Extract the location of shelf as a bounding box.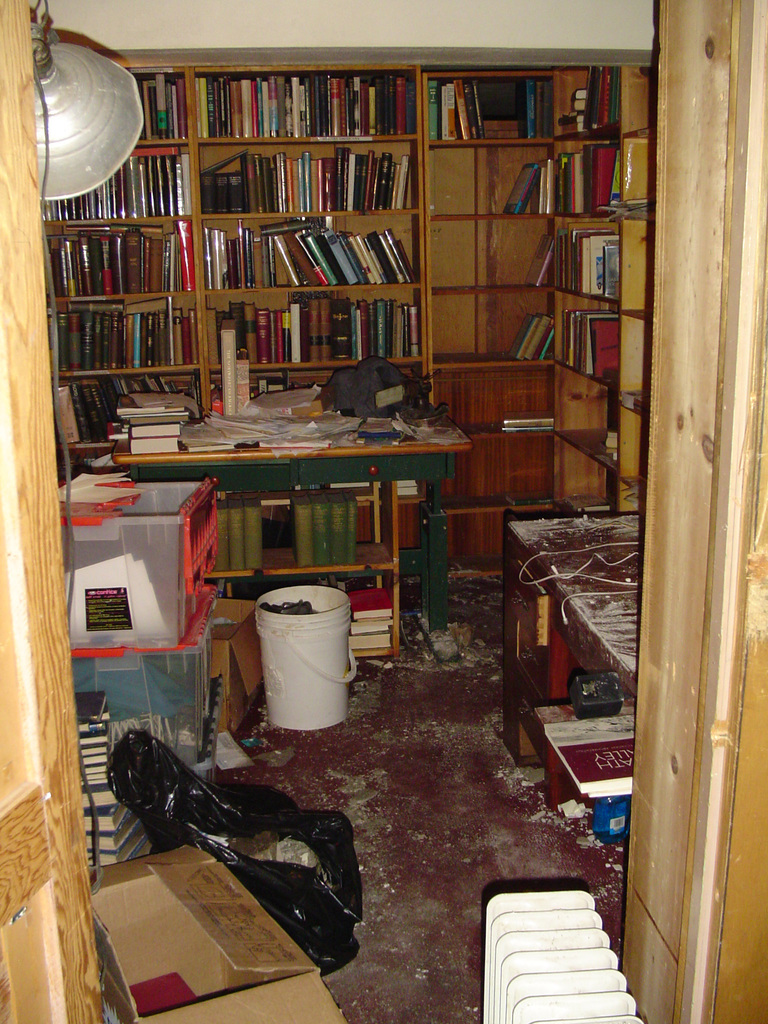
<region>52, 145, 193, 227</region>.
